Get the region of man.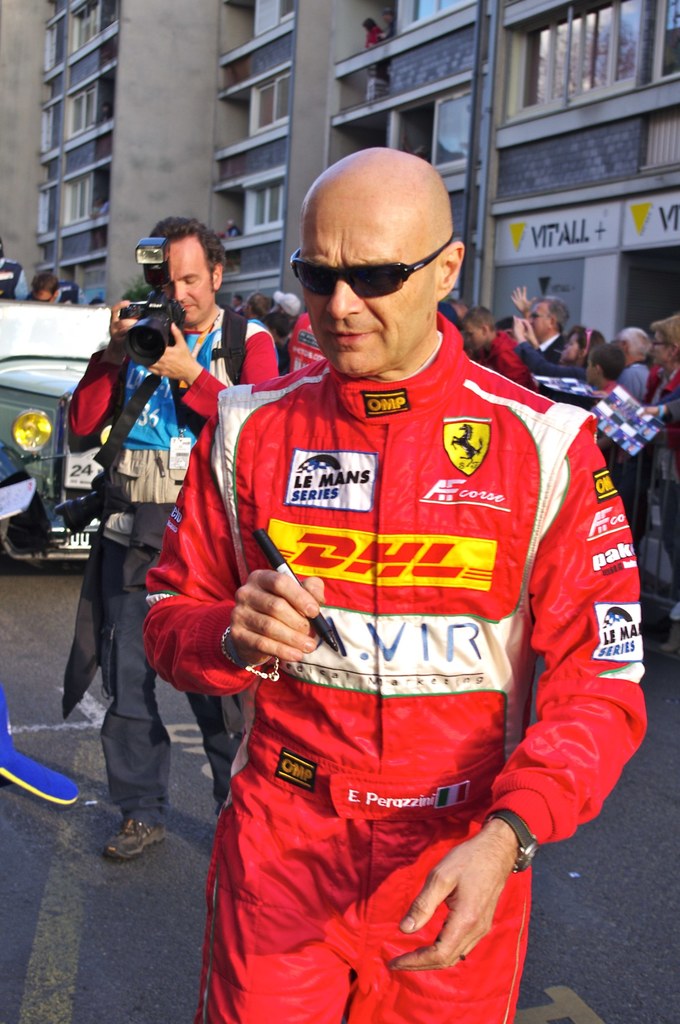
region(166, 156, 595, 1011).
